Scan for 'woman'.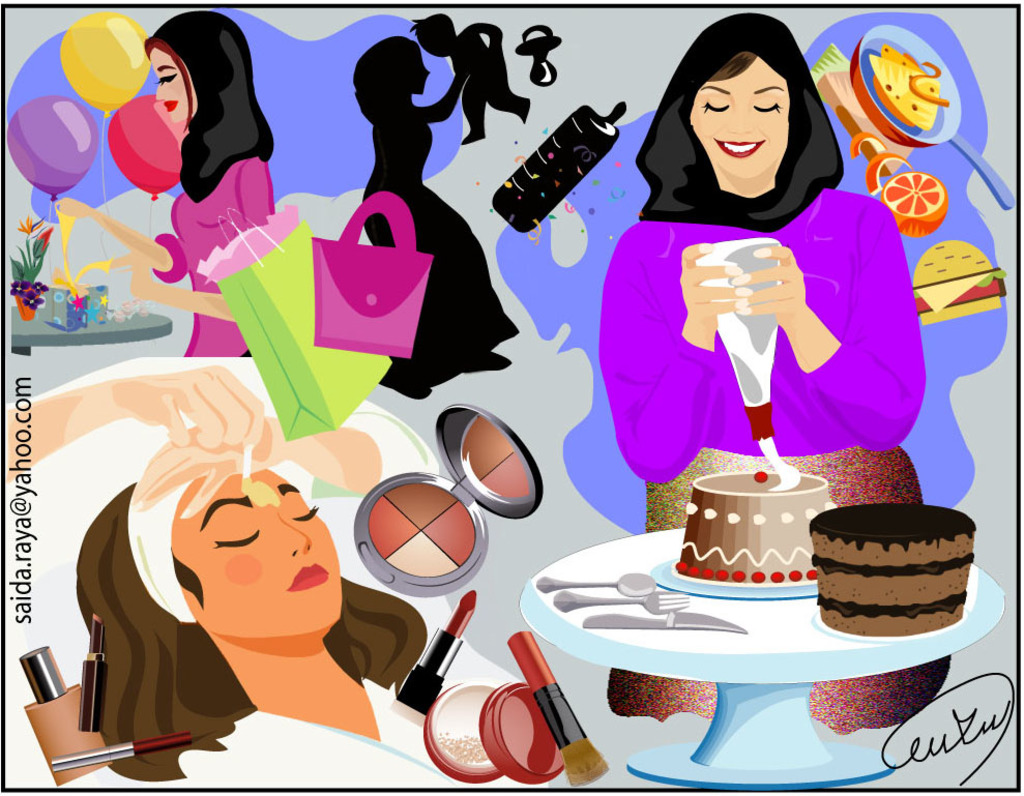
Scan result: (58,373,421,762).
